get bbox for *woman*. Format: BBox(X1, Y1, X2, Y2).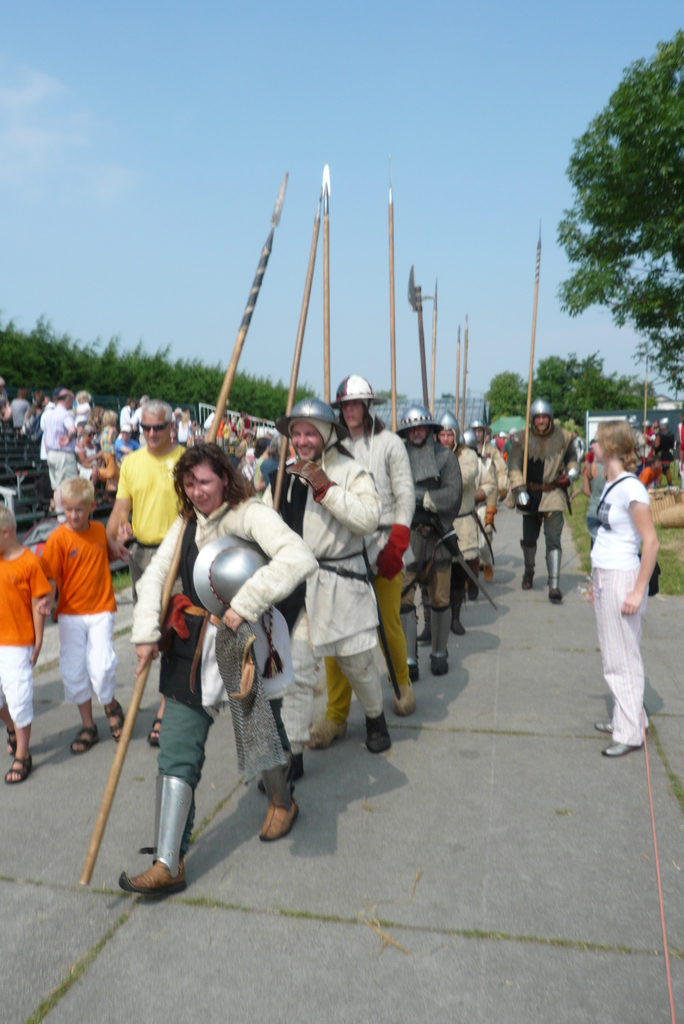
BBox(577, 408, 673, 756).
